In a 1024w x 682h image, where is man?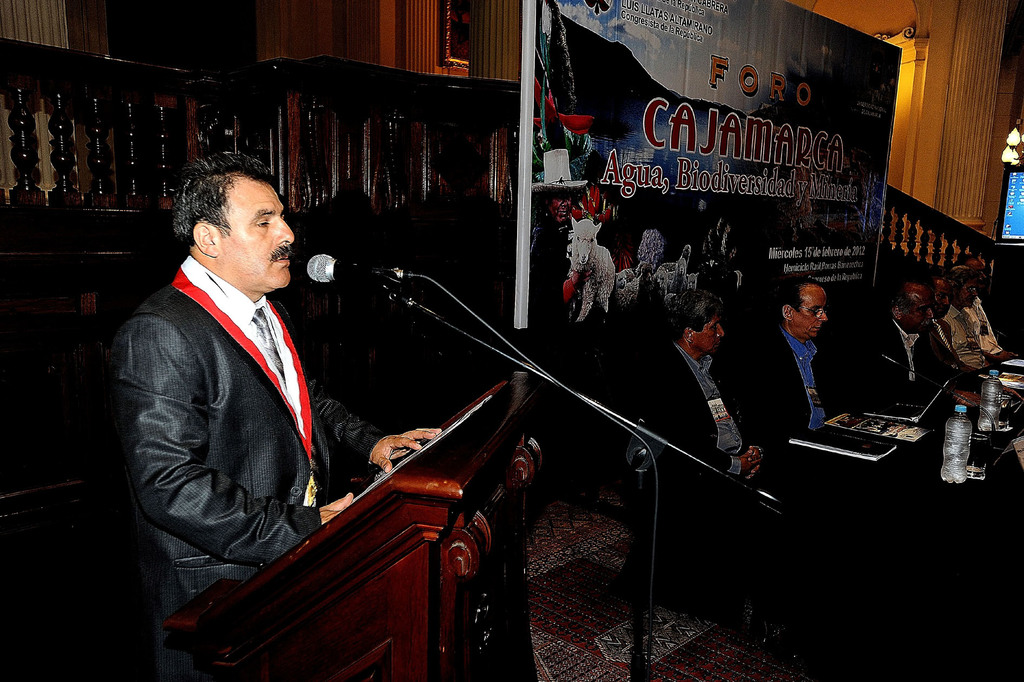
740:277:851:458.
